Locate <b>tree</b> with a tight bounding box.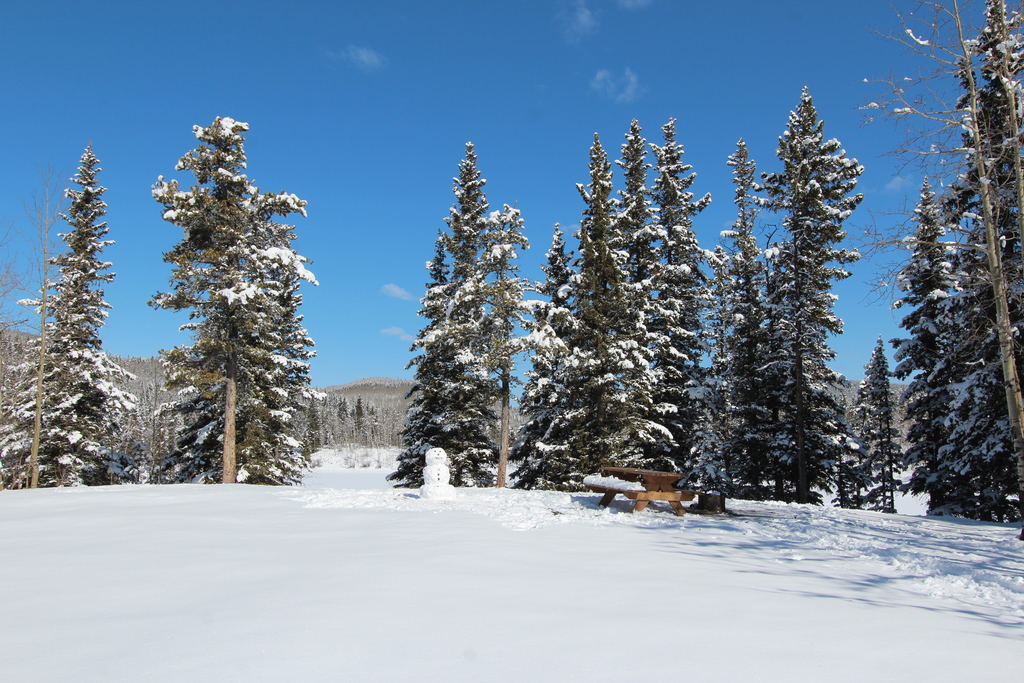
0 157 127 486.
